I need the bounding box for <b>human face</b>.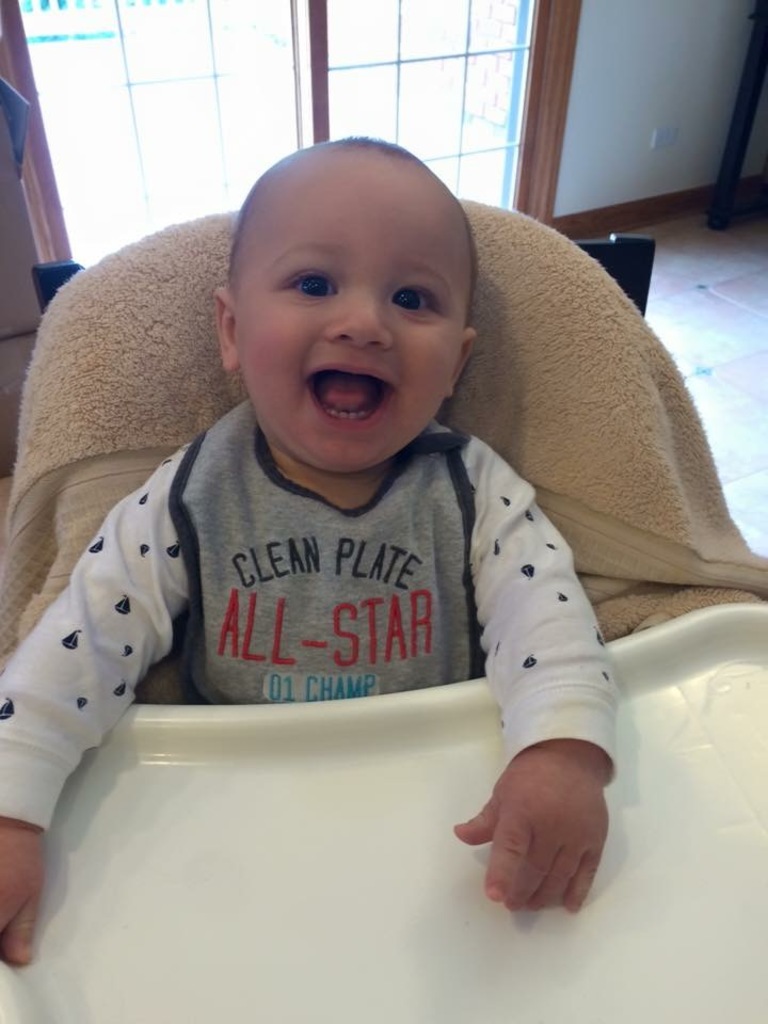
Here it is: [239,158,468,477].
